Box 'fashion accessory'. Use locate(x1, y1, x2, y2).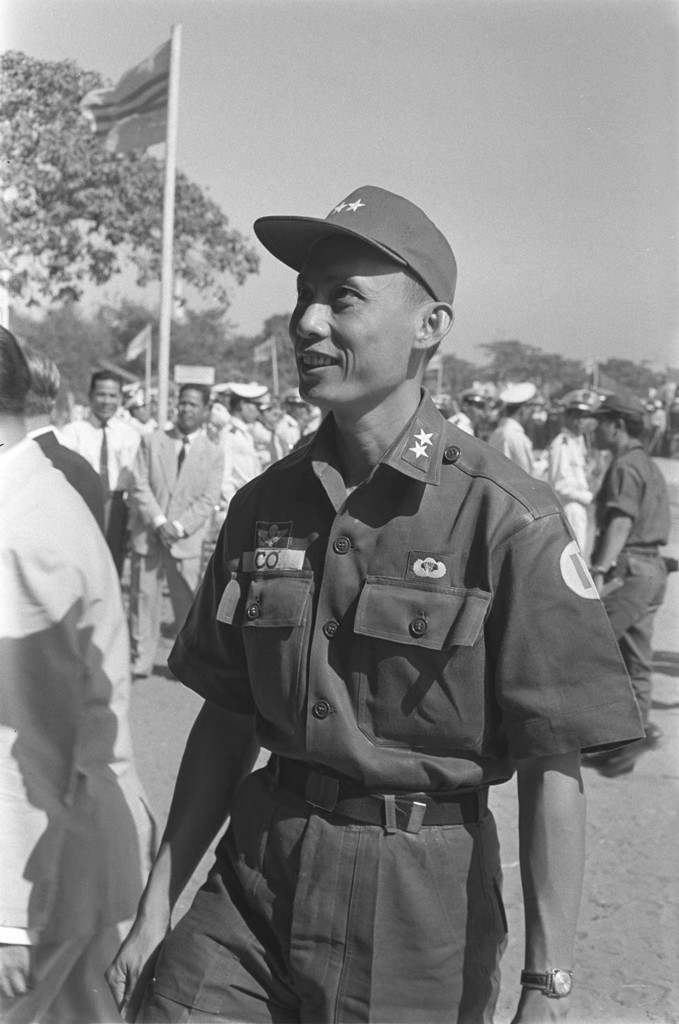
locate(598, 720, 667, 778).
